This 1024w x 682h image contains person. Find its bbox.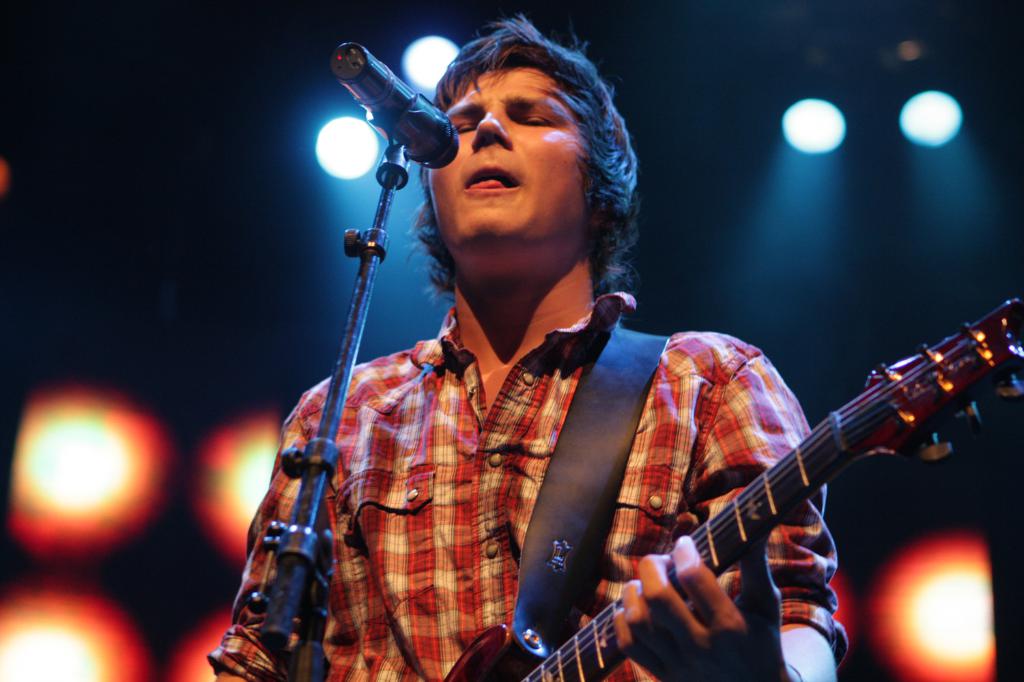
bbox=(208, 12, 848, 681).
